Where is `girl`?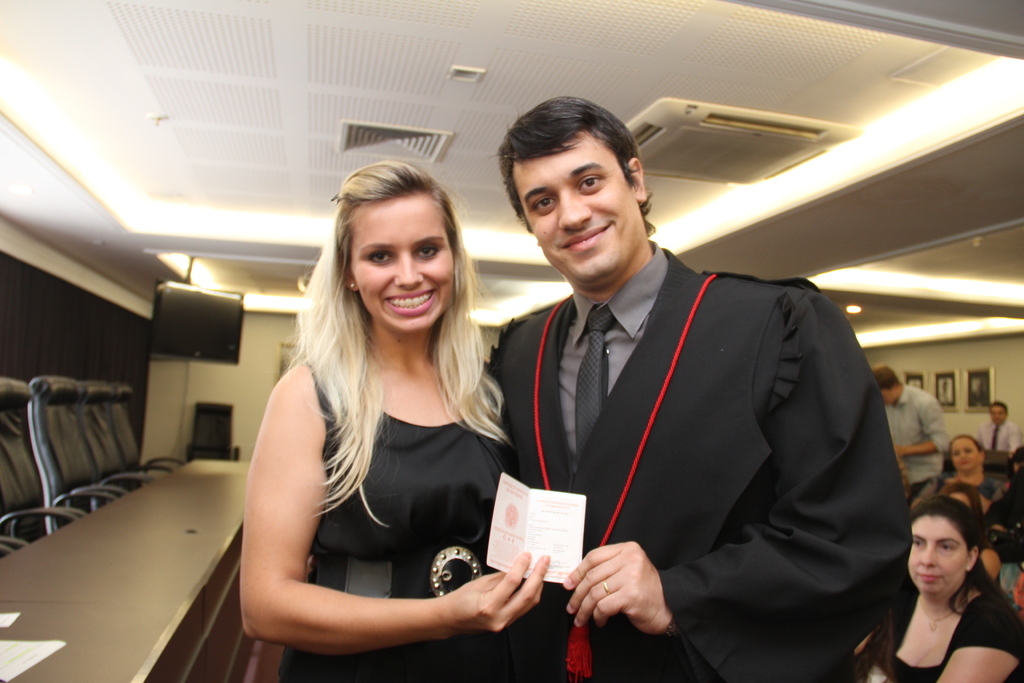
<region>237, 160, 550, 682</region>.
